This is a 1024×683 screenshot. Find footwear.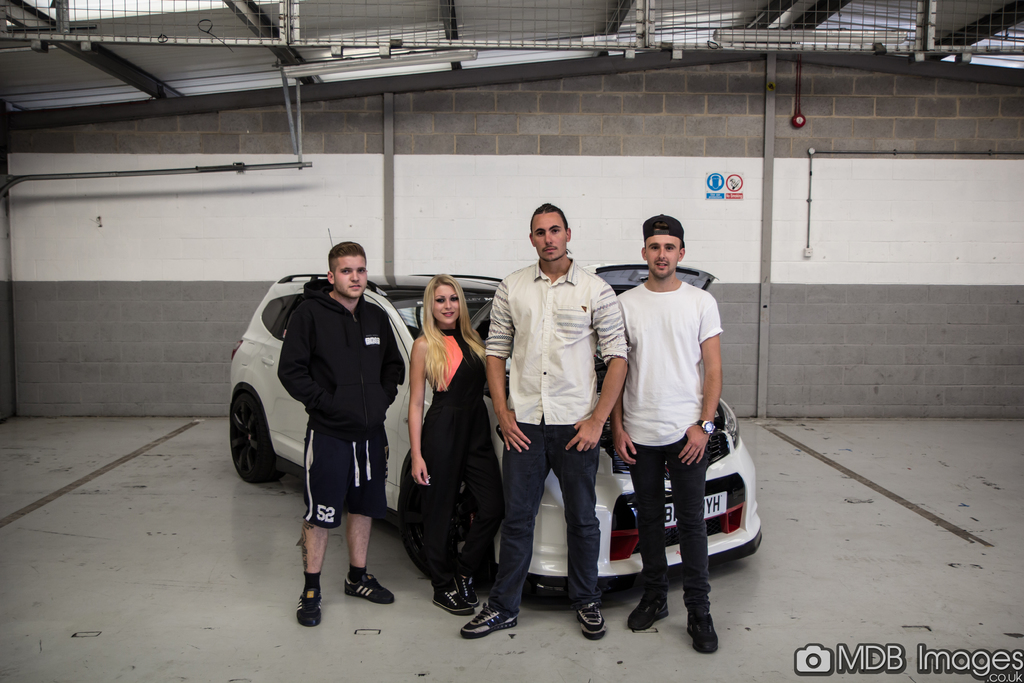
Bounding box: 569 603 605 634.
